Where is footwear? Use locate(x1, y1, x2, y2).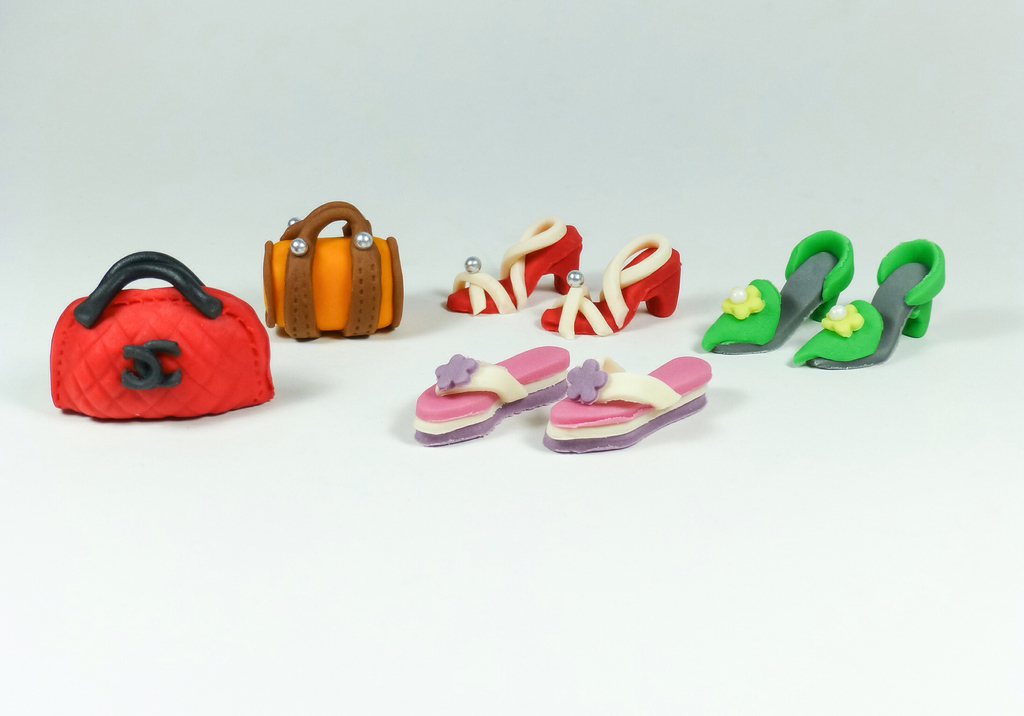
locate(543, 351, 715, 449).
